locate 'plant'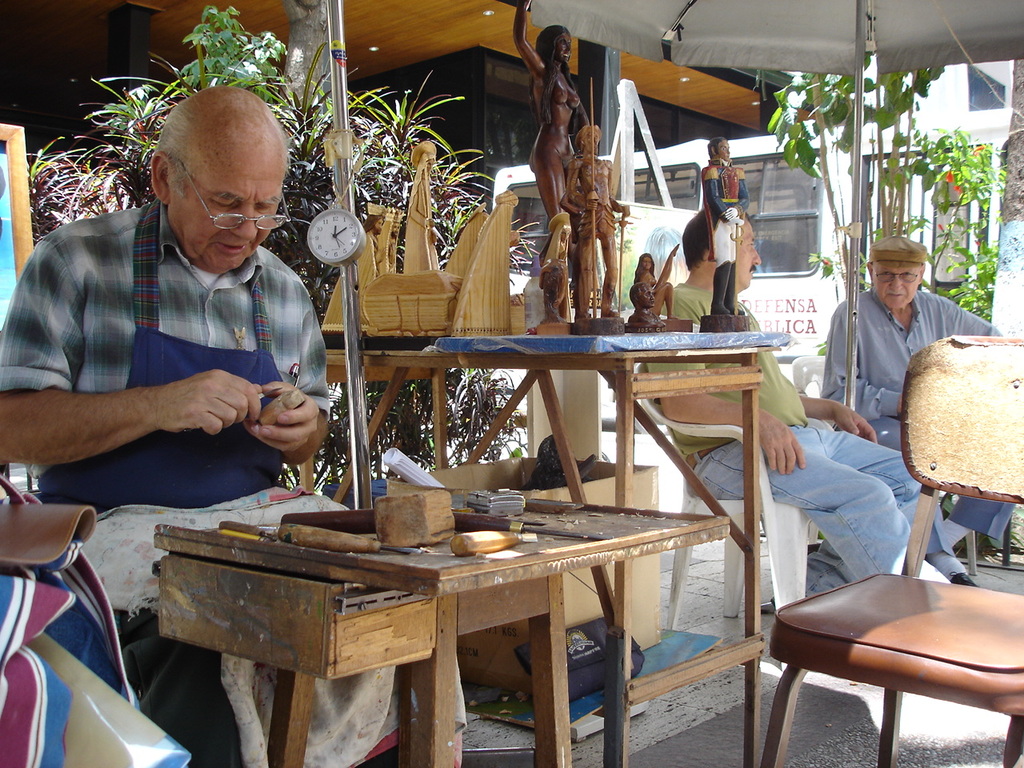
28, 0, 525, 489
